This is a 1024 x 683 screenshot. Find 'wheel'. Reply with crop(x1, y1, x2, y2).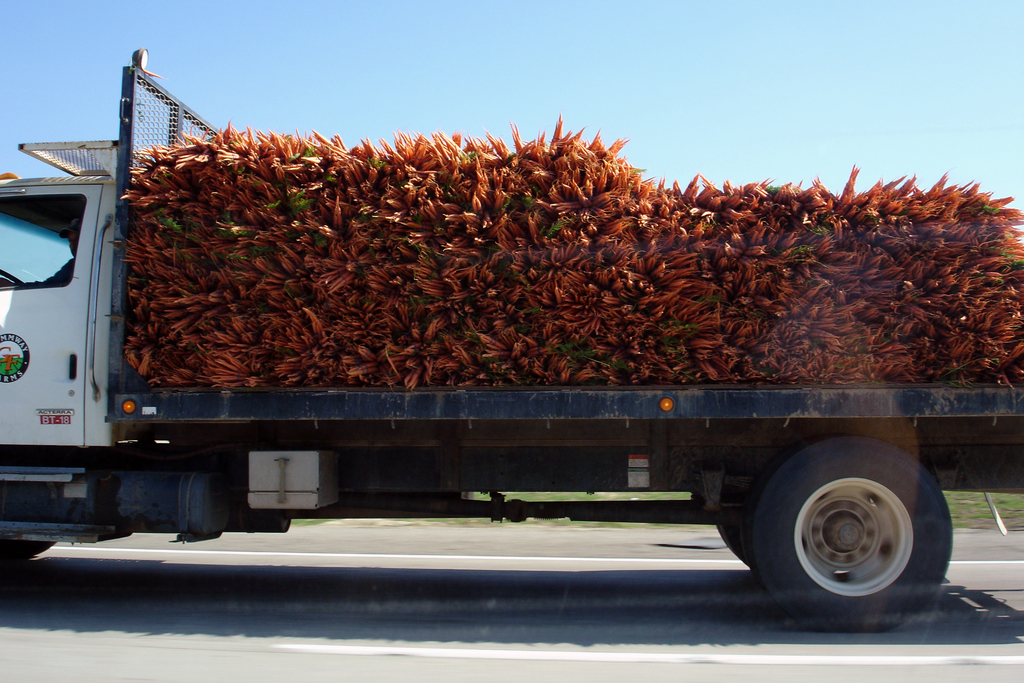
crop(716, 518, 750, 566).
